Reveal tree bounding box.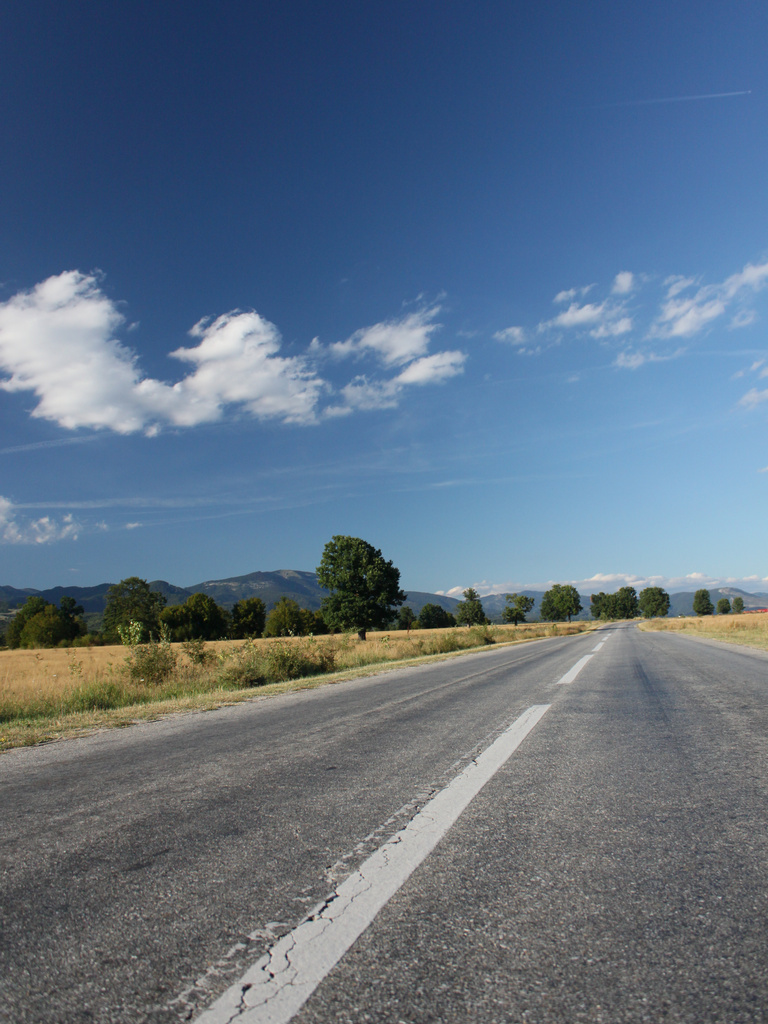
Revealed: (x1=105, y1=580, x2=160, y2=646).
